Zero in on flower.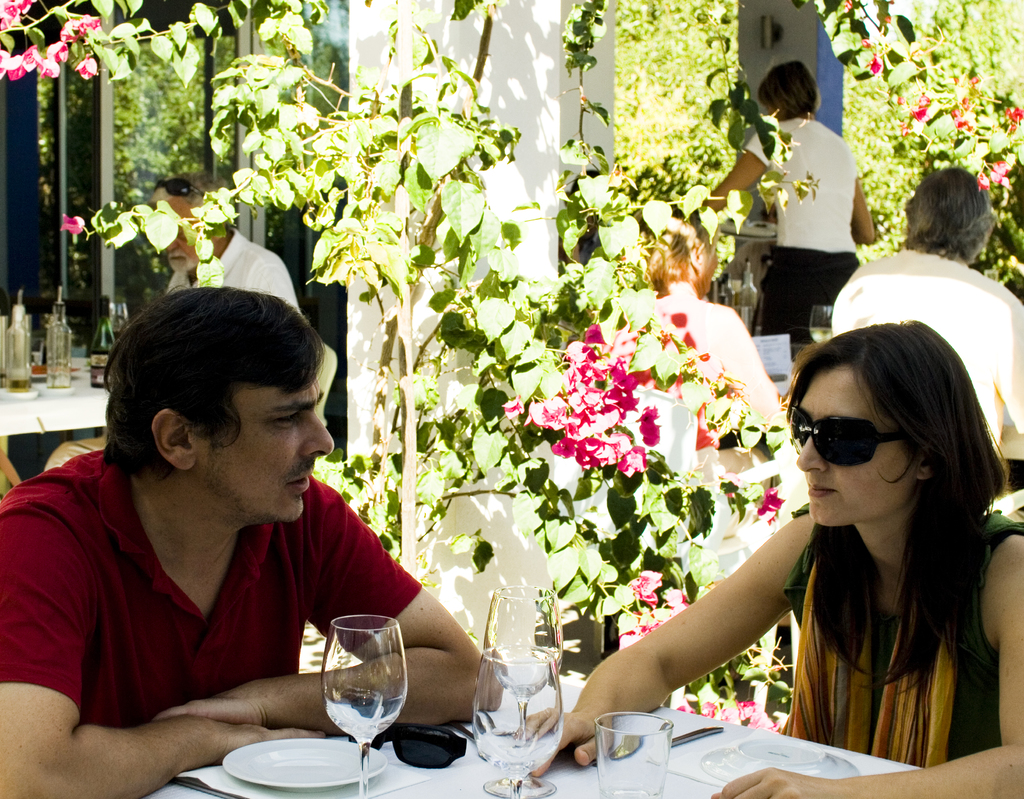
Zeroed in: (998,102,1023,126).
